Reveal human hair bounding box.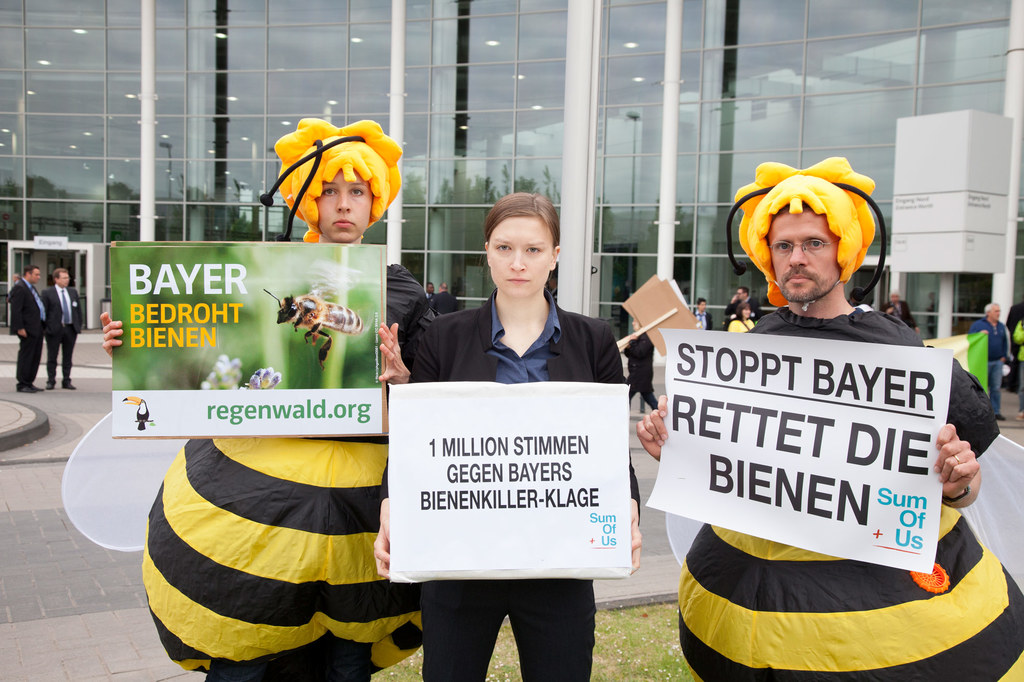
Revealed: <box>735,301,751,322</box>.
